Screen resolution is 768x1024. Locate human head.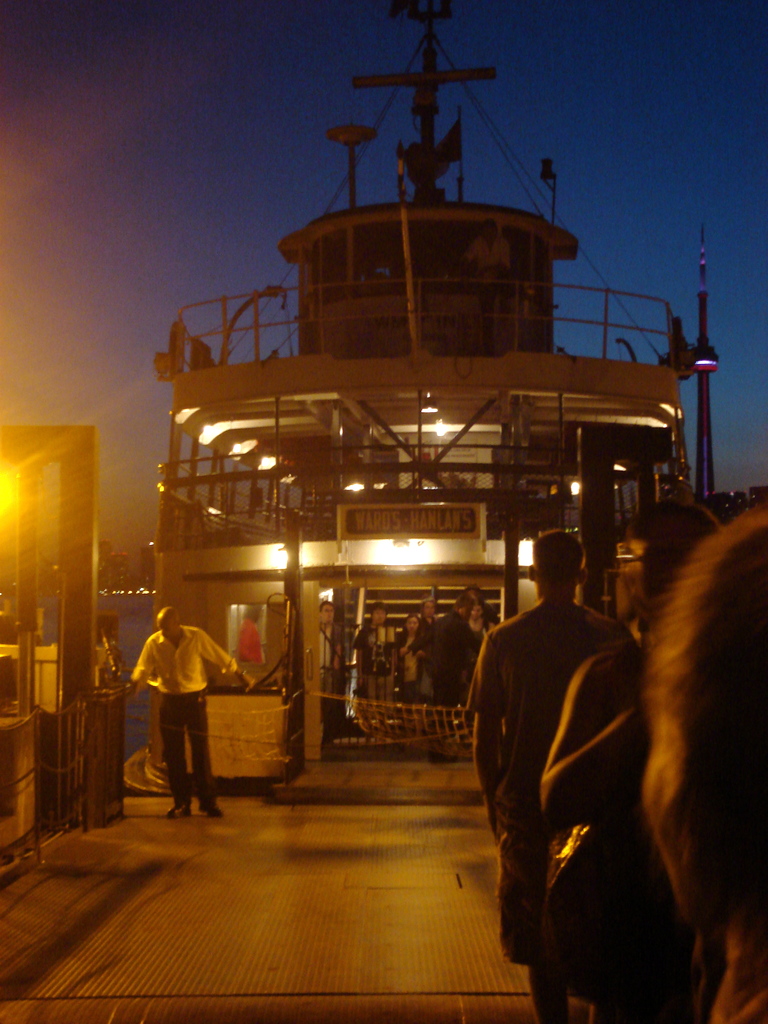
detection(479, 216, 499, 245).
